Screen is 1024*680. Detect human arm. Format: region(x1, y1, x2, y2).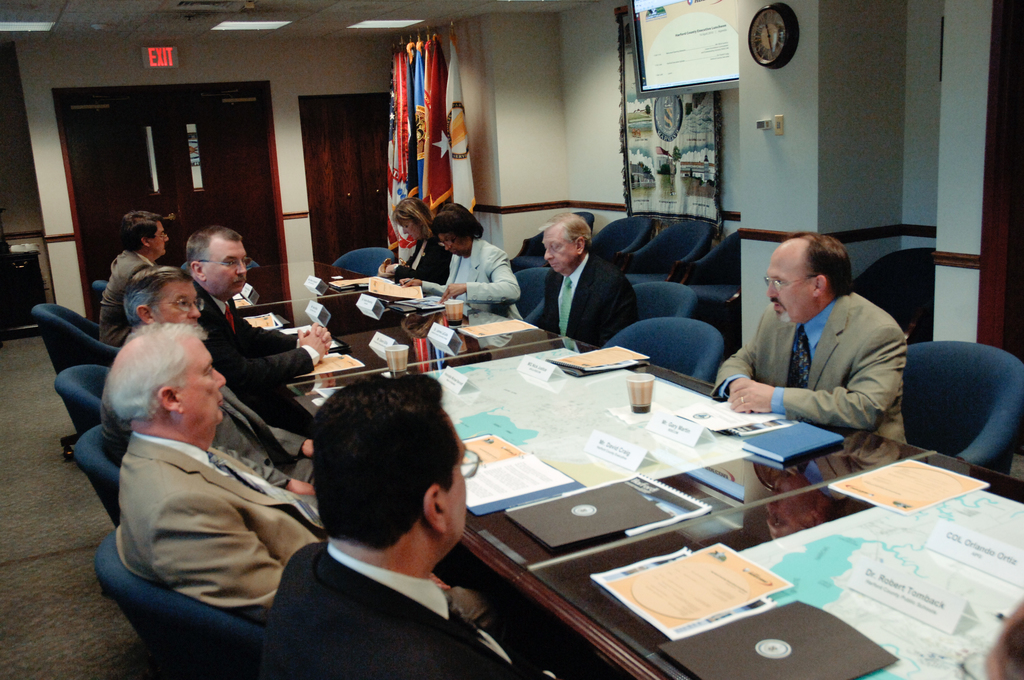
region(175, 506, 286, 639).
